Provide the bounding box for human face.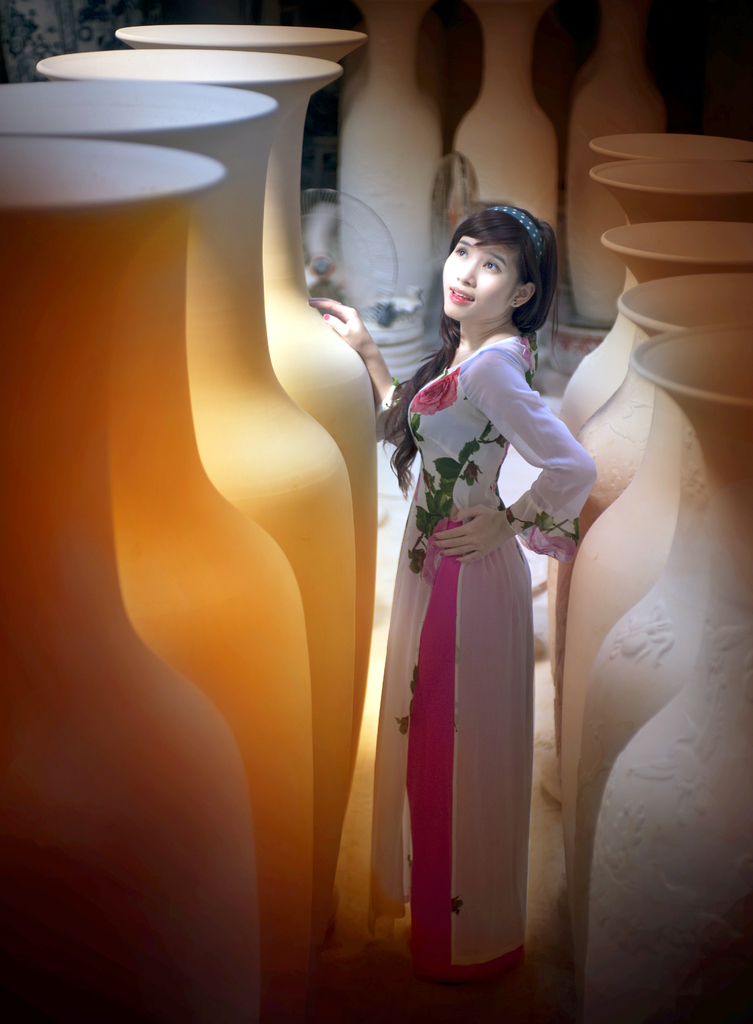
(x1=435, y1=238, x2=519, y2=321).
